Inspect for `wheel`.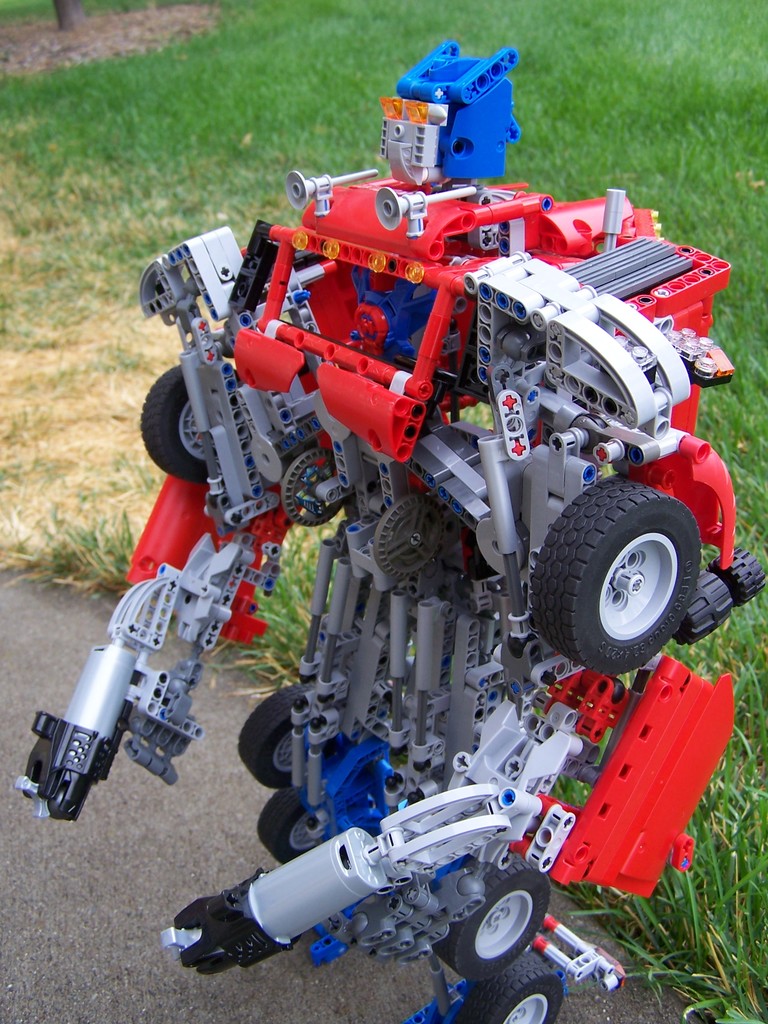
Inspection: 133:368:215:492.
